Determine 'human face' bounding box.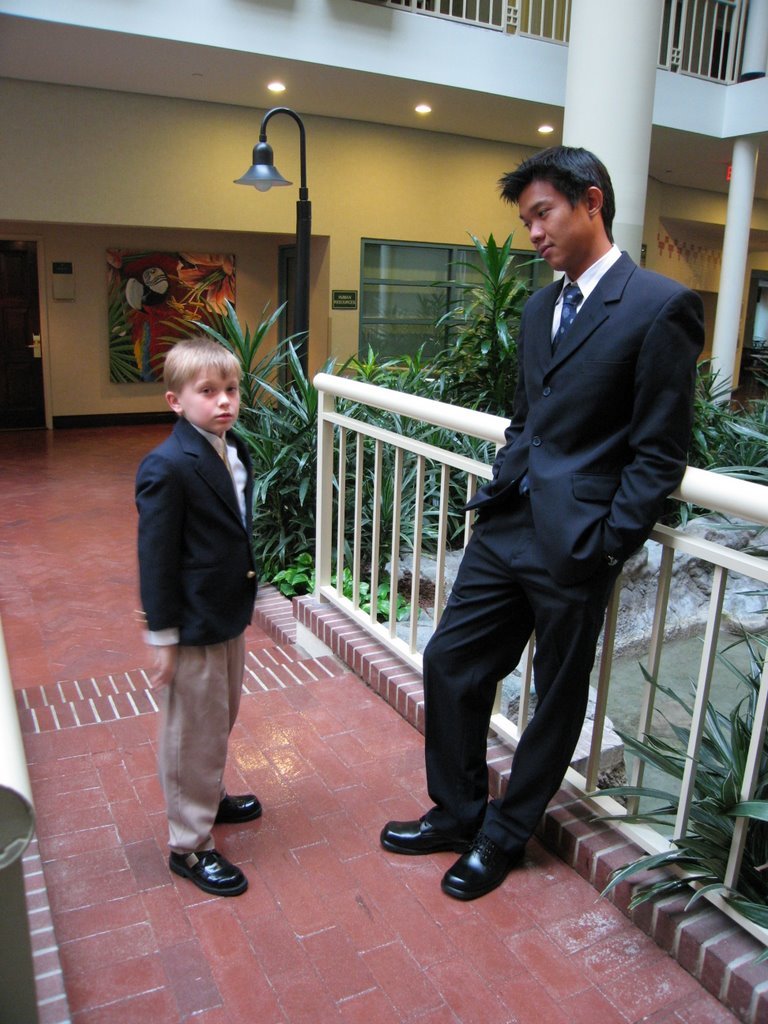
Determined: 192/365/239/430.
